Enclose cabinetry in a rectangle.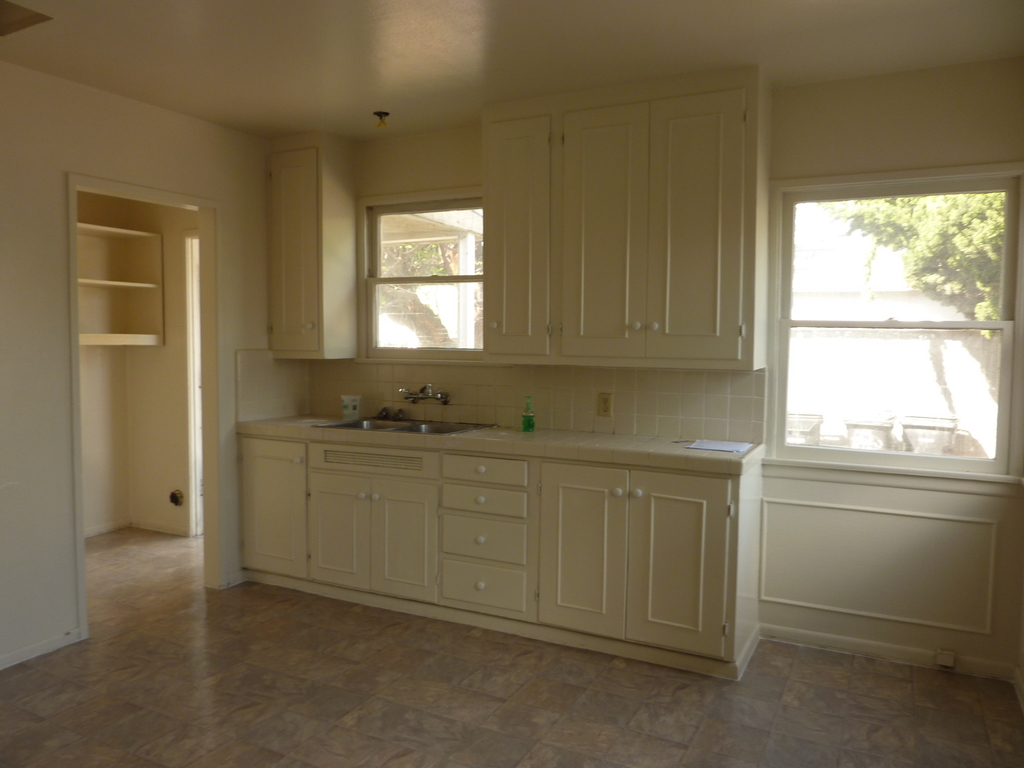
[left=74, top=221, right=179, bottom=346].
